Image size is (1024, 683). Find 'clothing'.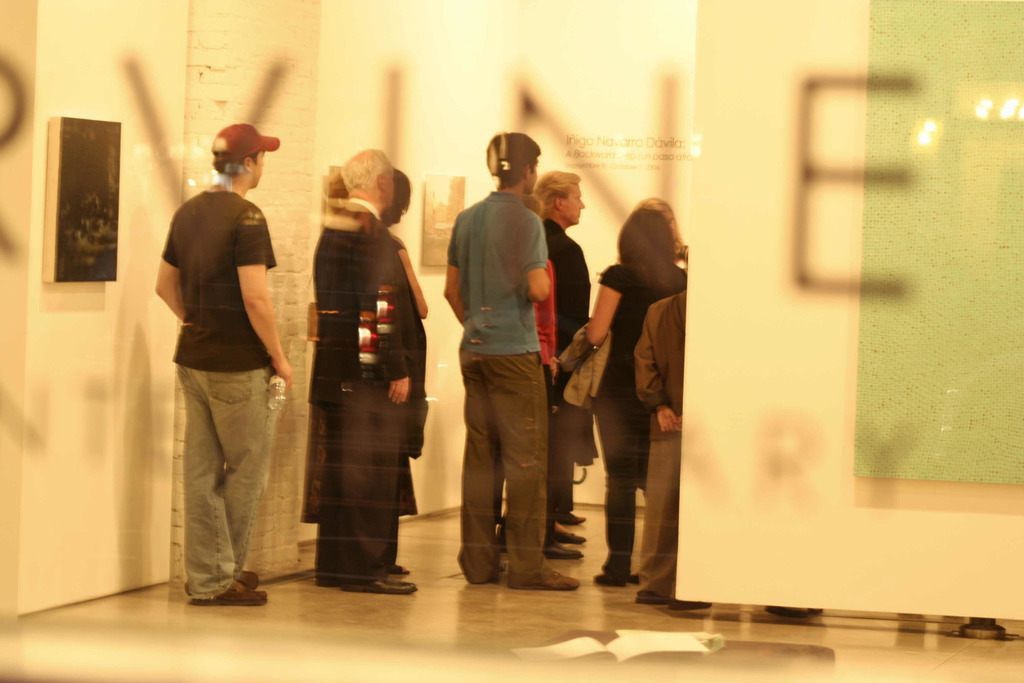
(left=496, top=259, right=557, bottom=556).
